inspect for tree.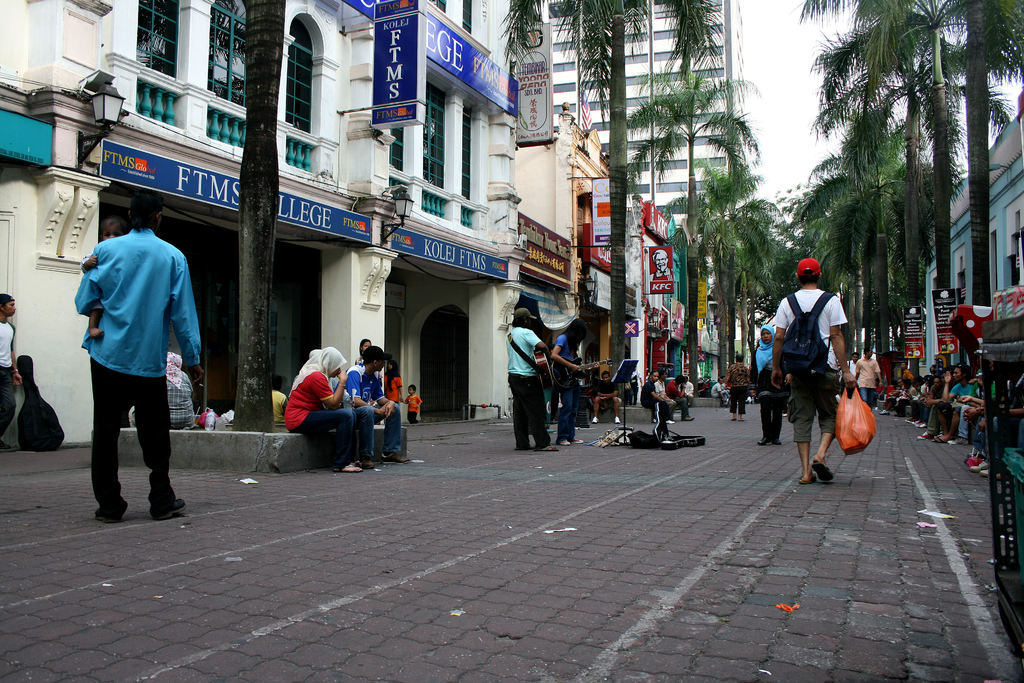
Inspection: {"left": 245, "top": 0, "right": 291, "bottom": 434}.
